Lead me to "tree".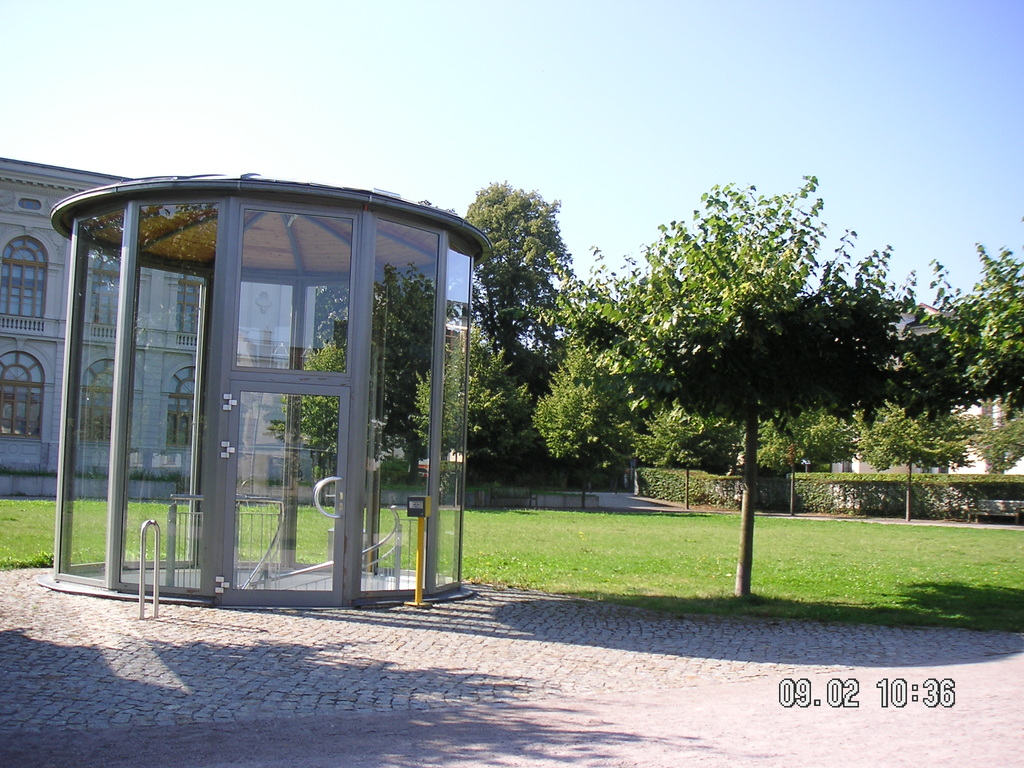
Lead to select_region(408, 318, 540, 477).
